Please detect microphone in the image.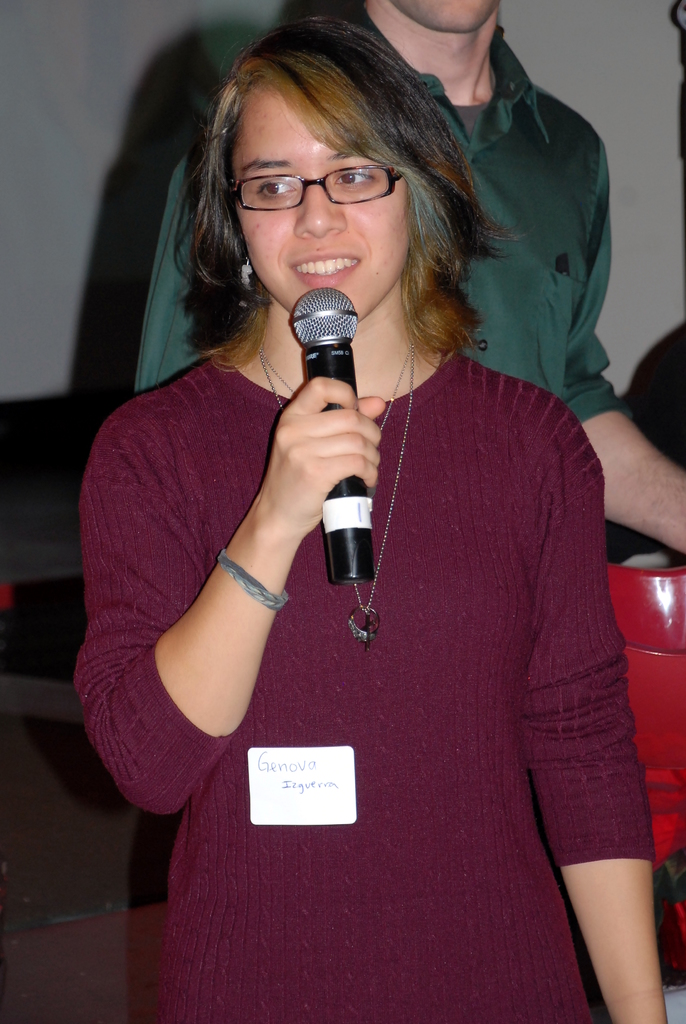
[284, 290, 376, 589].
